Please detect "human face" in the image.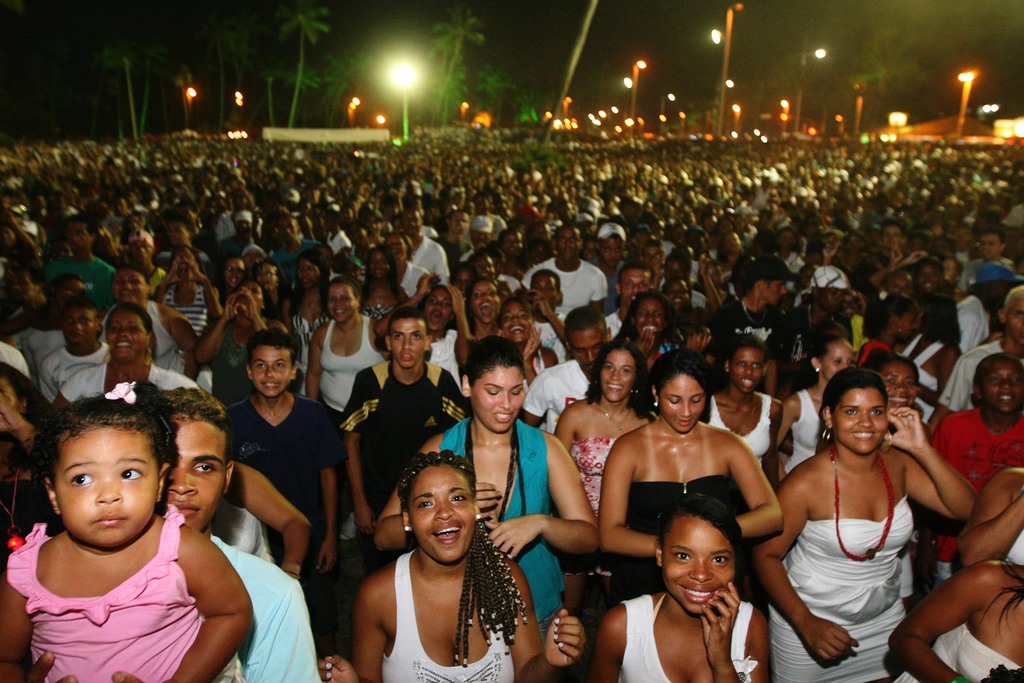
bbox(820, 286, 840, 311).
